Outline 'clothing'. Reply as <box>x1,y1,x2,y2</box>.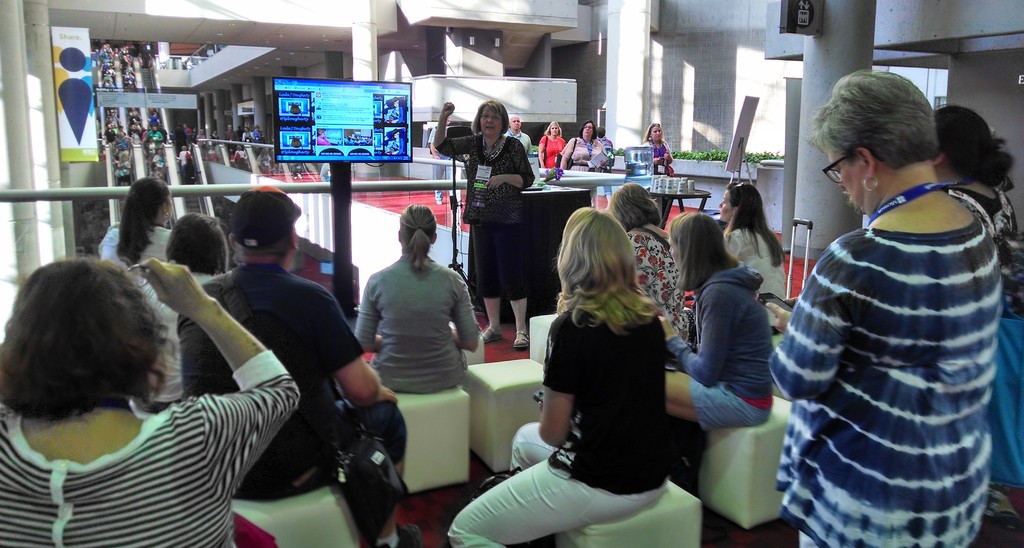
<box>386,134,406,156</box>.
